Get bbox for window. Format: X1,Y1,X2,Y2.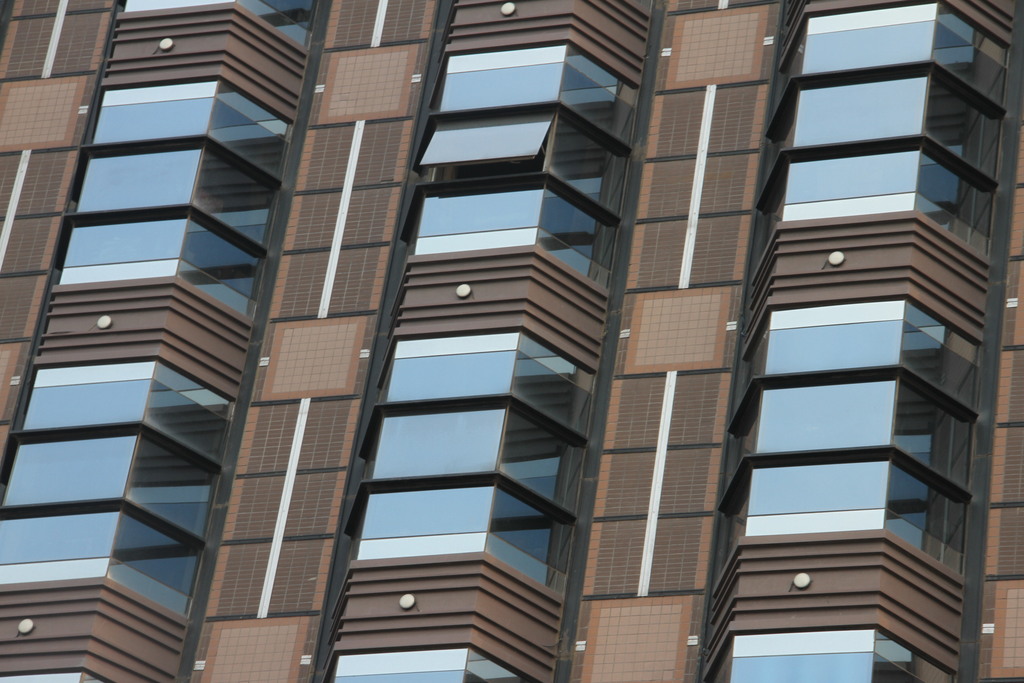
324,642,530,682.
